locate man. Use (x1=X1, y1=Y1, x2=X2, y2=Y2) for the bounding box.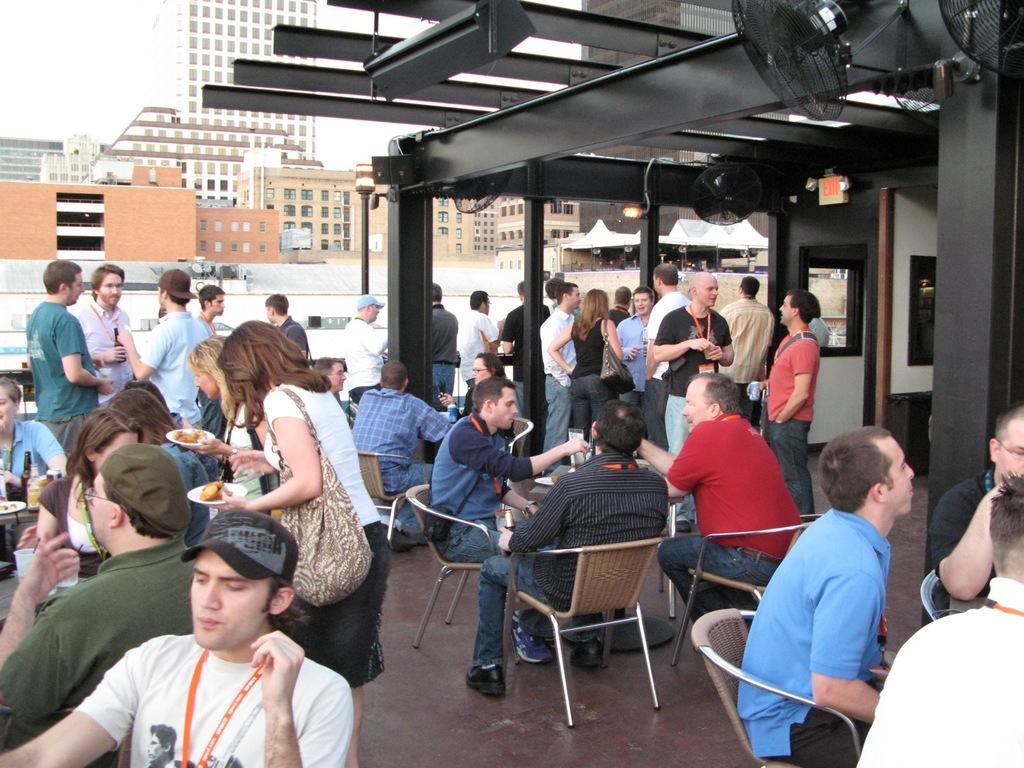
(x1=113, y1=267, x2=207, y2=431).
